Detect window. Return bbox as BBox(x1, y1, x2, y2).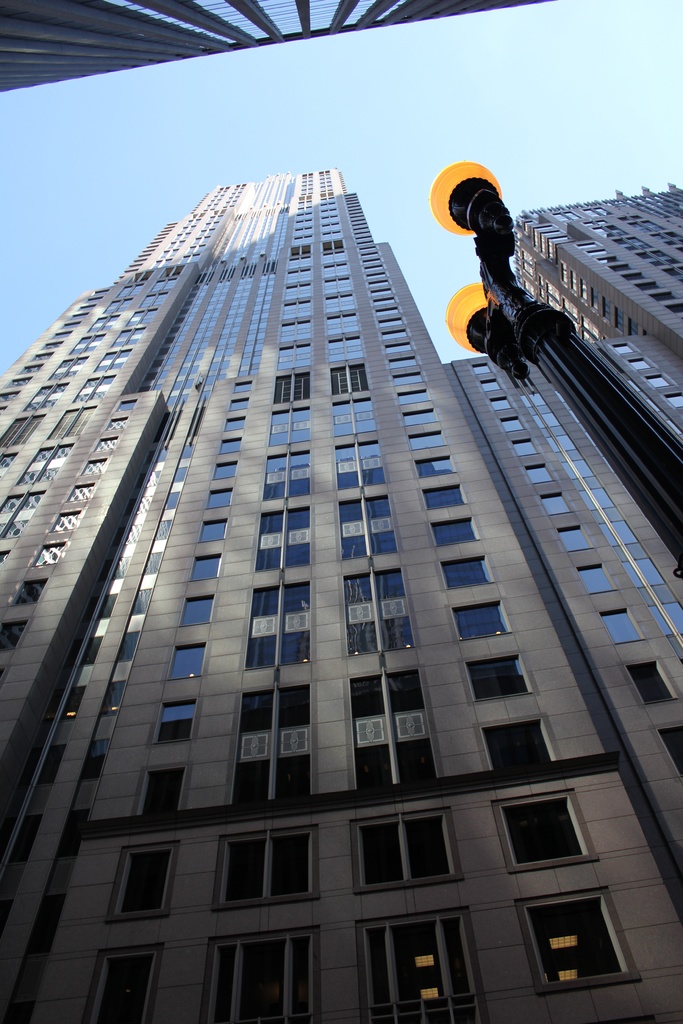
BBox(662, 720, 682, 776).
